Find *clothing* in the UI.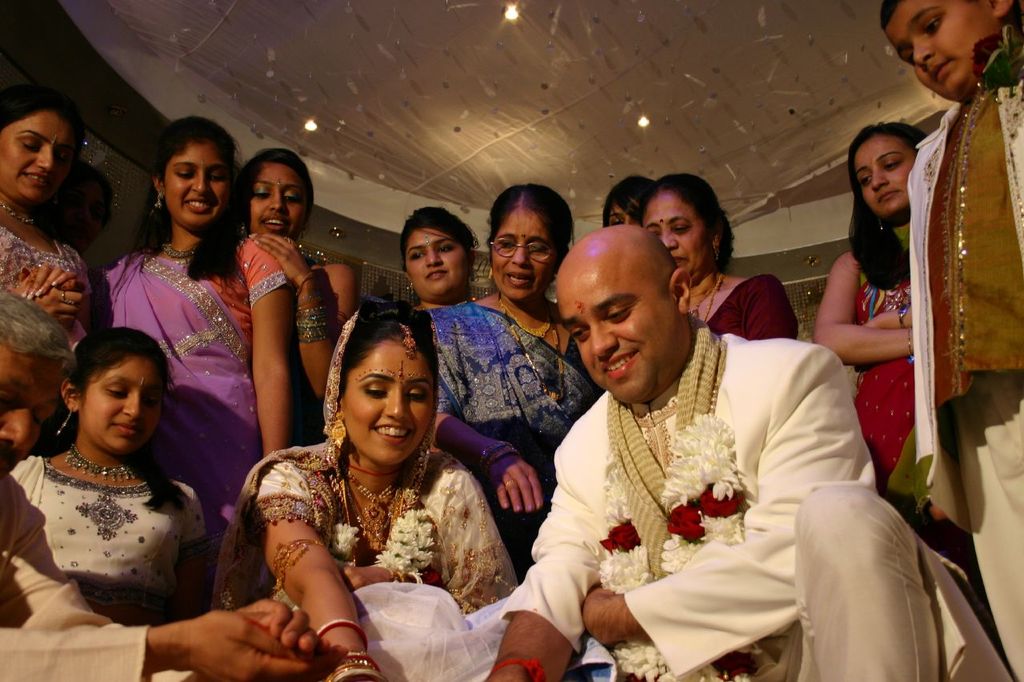
UI element at 14,403,214,635.
